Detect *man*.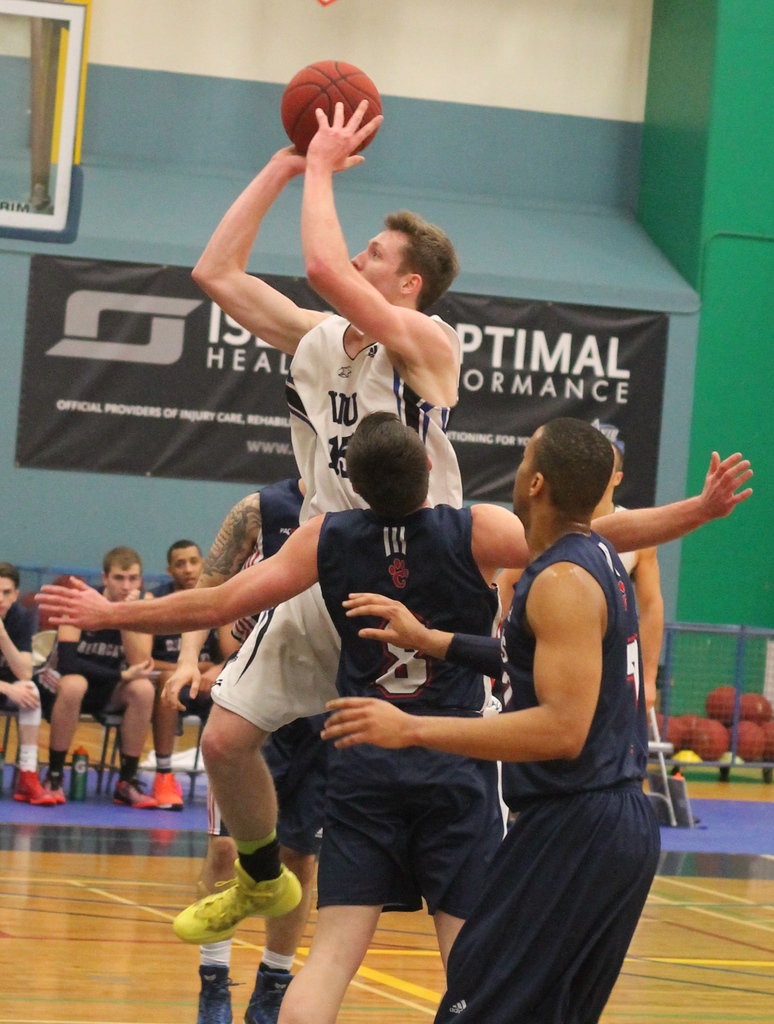
Detected at box=[1, 566, 58, 804].
